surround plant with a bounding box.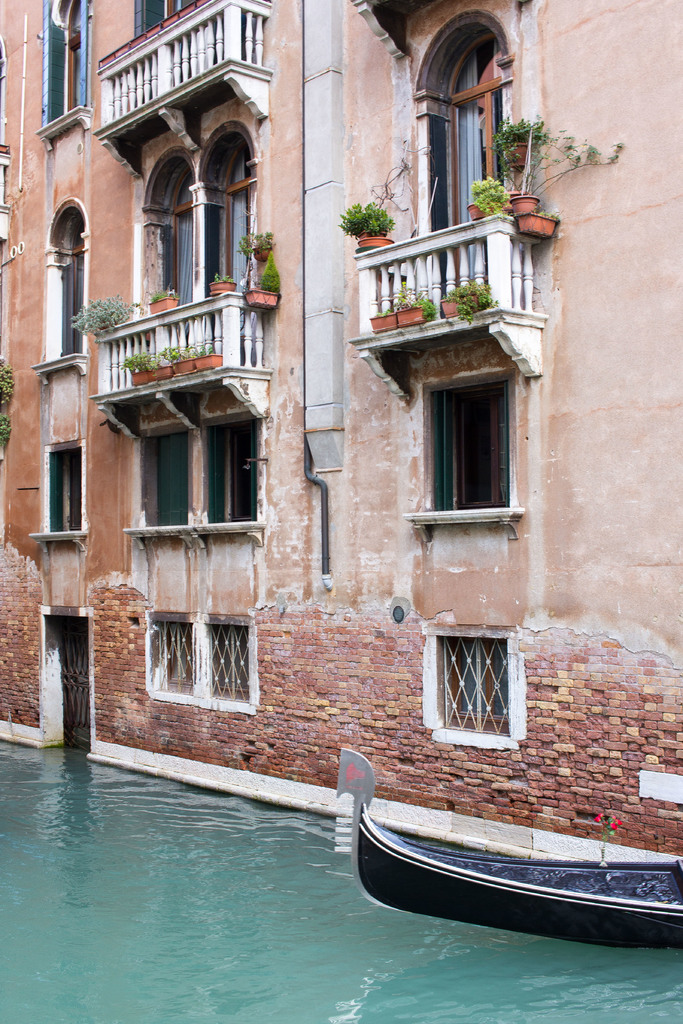
select_region(491, 113, 552, 160).
